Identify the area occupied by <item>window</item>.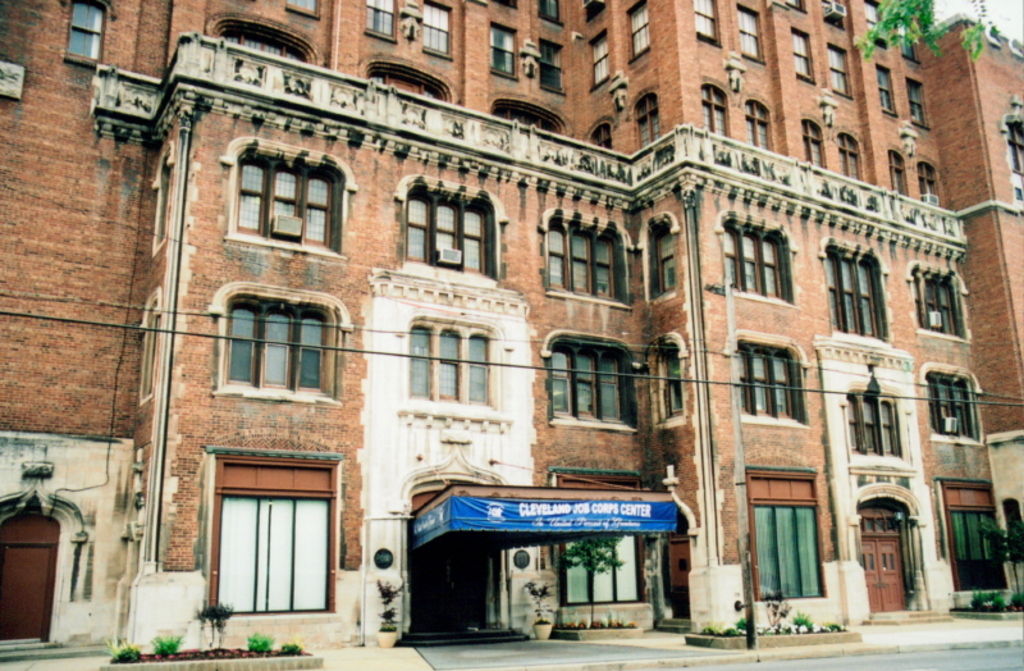
Area: left=239, top=149, right=342, bottom=242.
